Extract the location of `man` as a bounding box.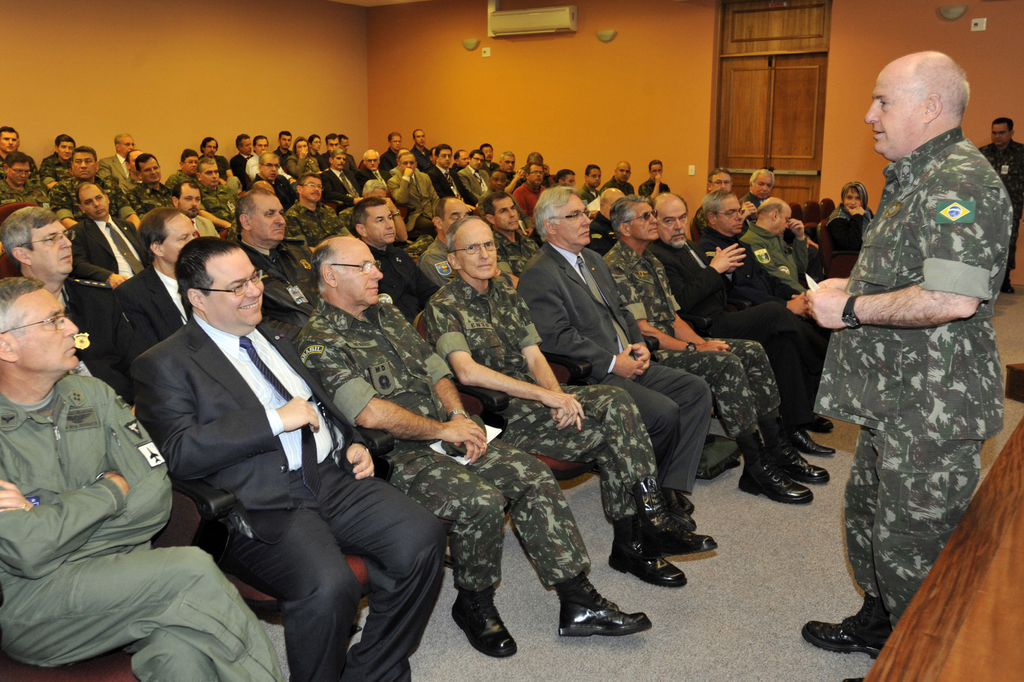
111, 205, 196, 347.
